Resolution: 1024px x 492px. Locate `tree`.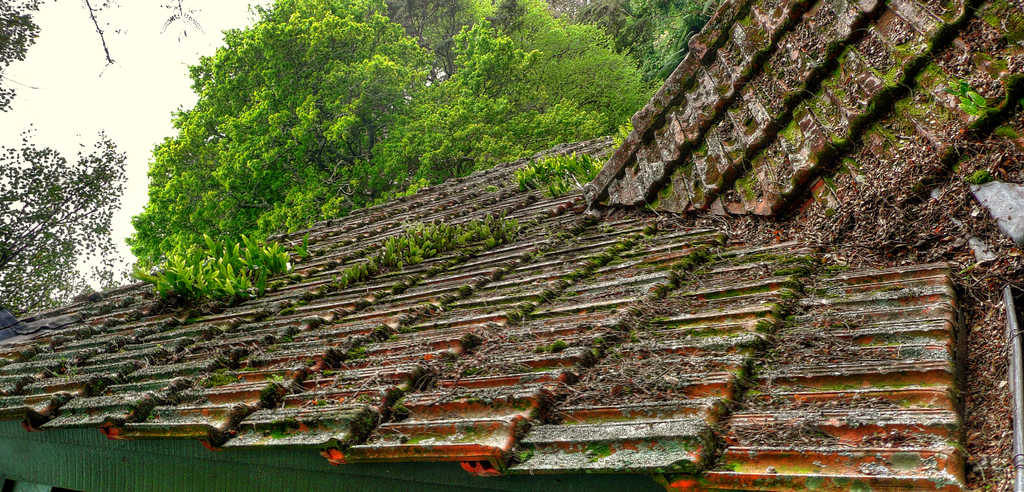
{"left": 383, "top": 0, "right": 660, "bottom": 130}.
